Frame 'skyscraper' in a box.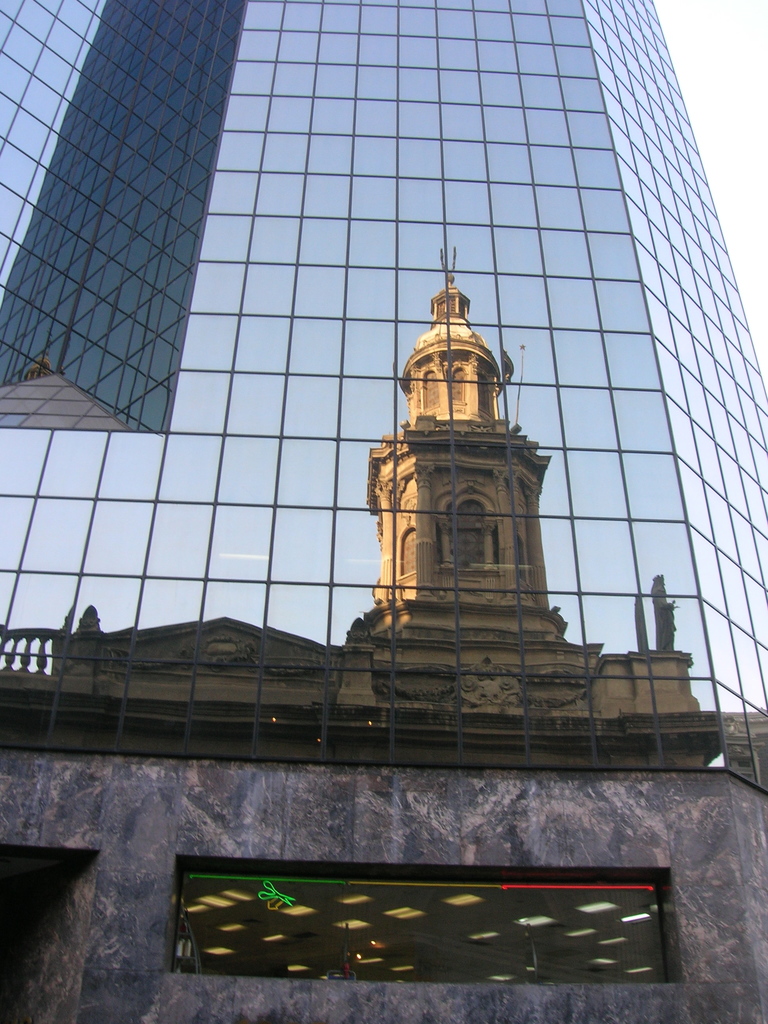
bbox(344, 236, 580, 690).
